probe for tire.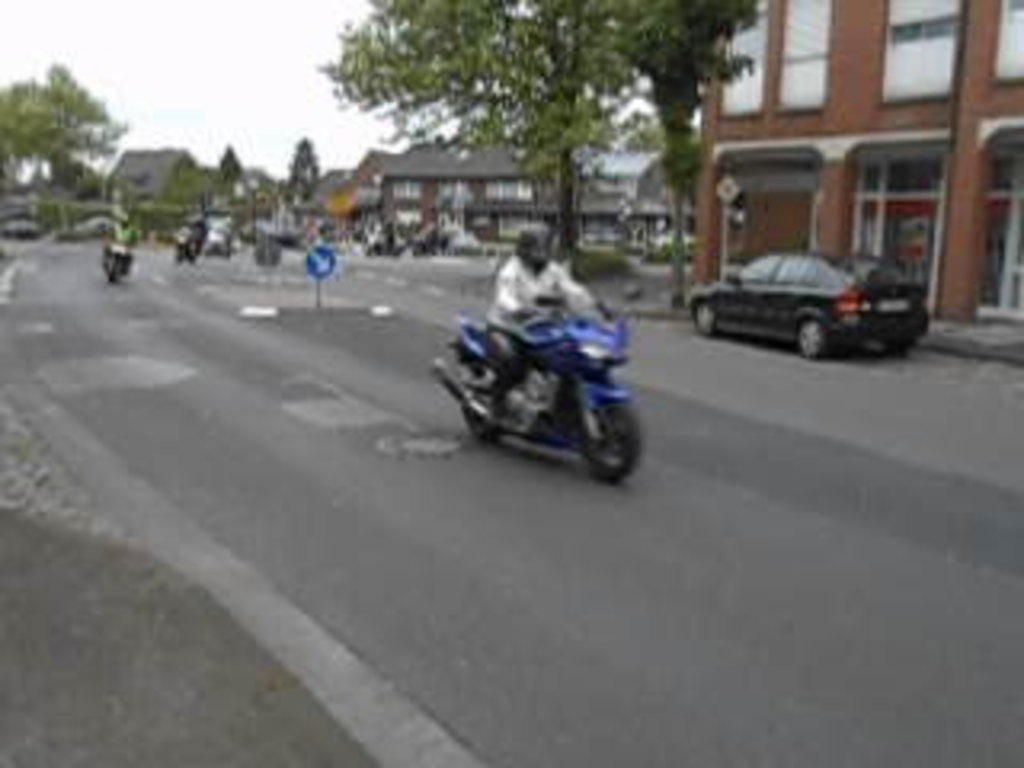
Probe result: <box>461,362,509,442</box>.
